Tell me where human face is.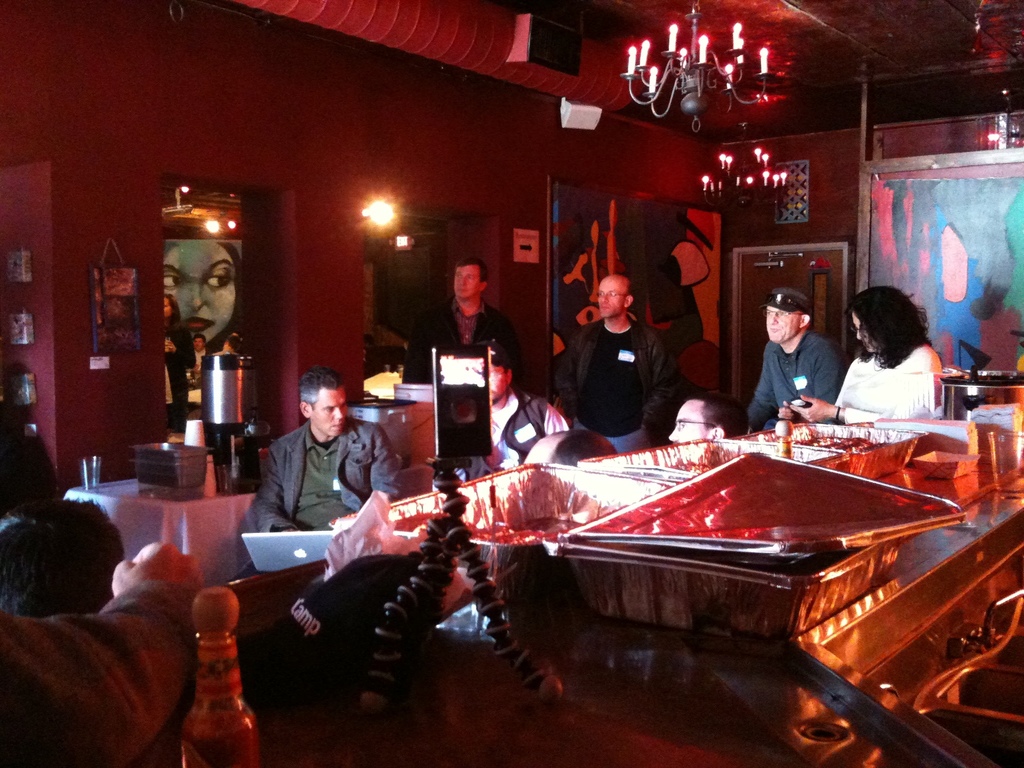
human face is at (159, 240, 237, 344).
